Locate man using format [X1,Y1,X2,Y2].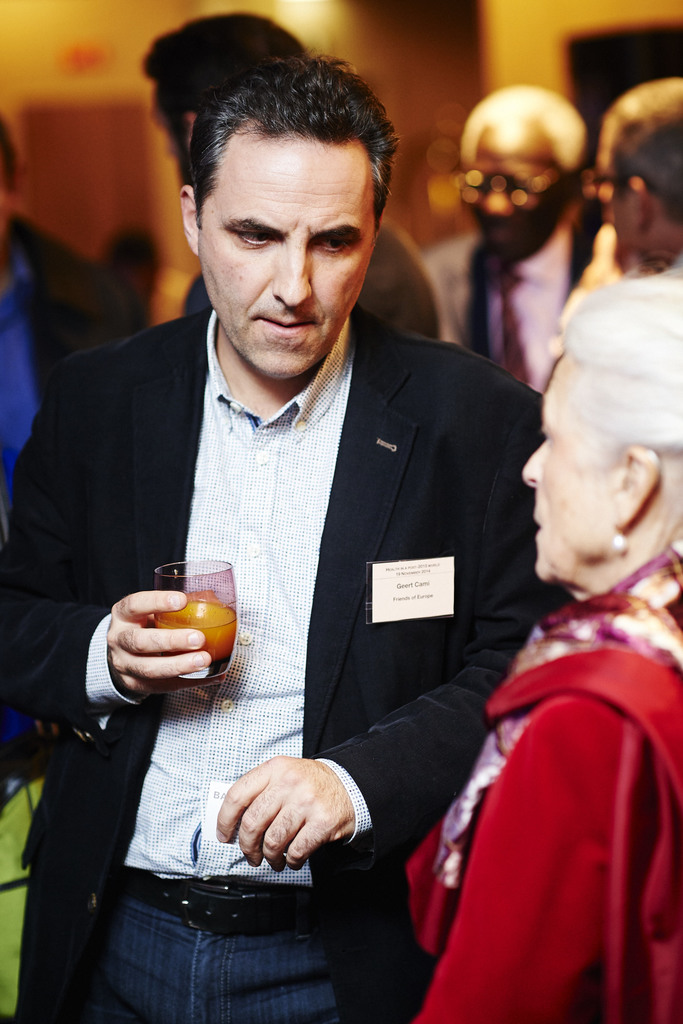
[414,78,604,389].
